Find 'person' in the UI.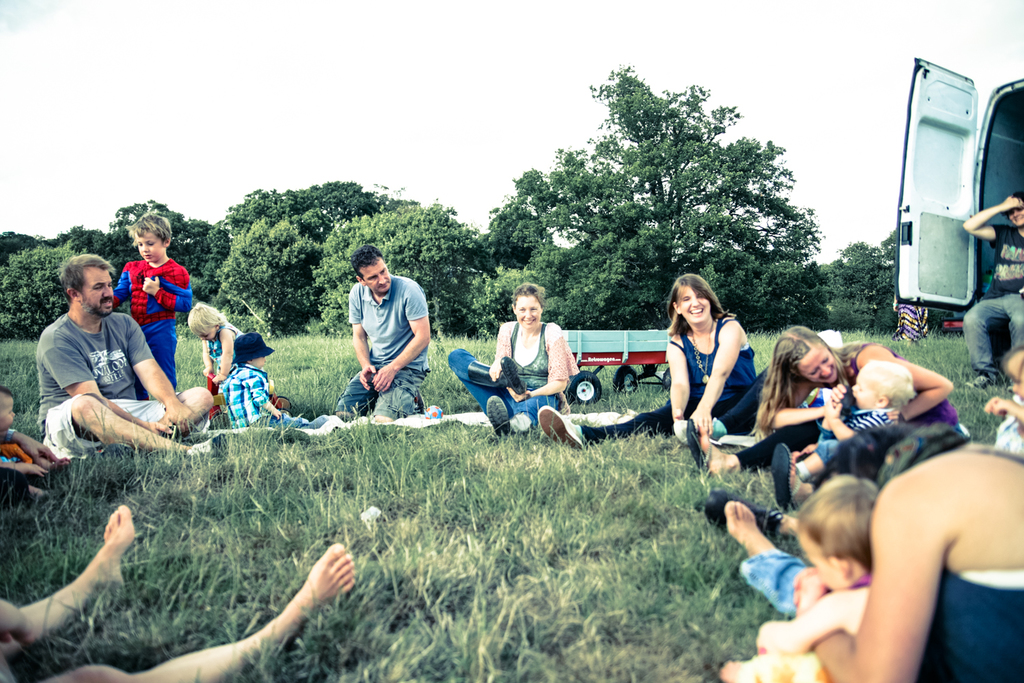
UI element at locate(0, 378, 72, 513).
